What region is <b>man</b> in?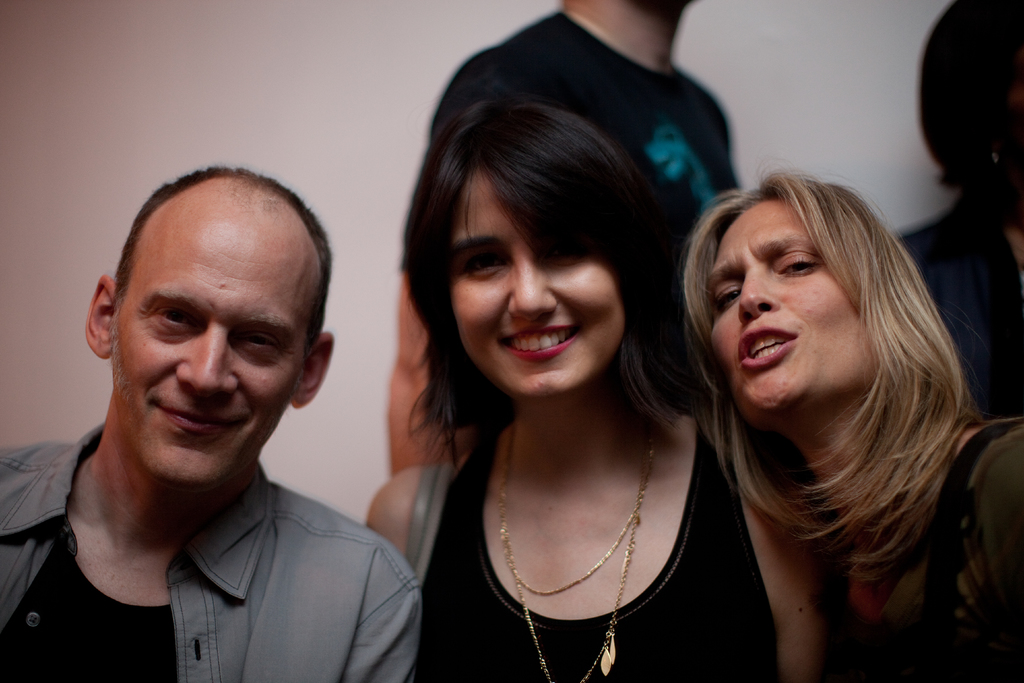
{"left": 385, "top": 0, "right": 740, "bottom": 470}.
